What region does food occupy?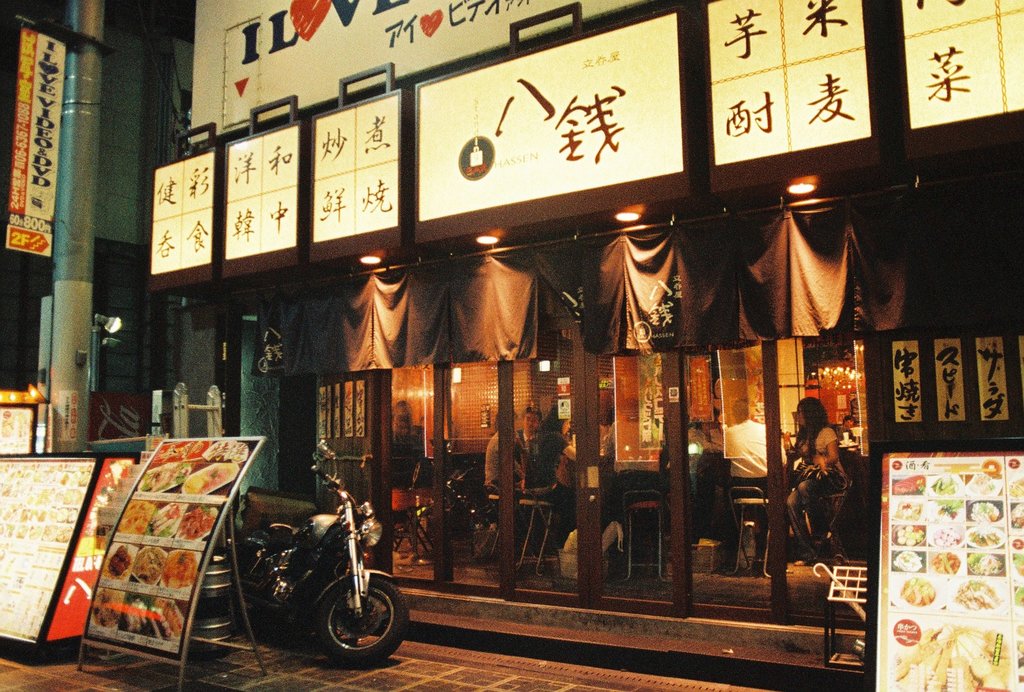
(left=147, top=503, right=188, bottom=536).
